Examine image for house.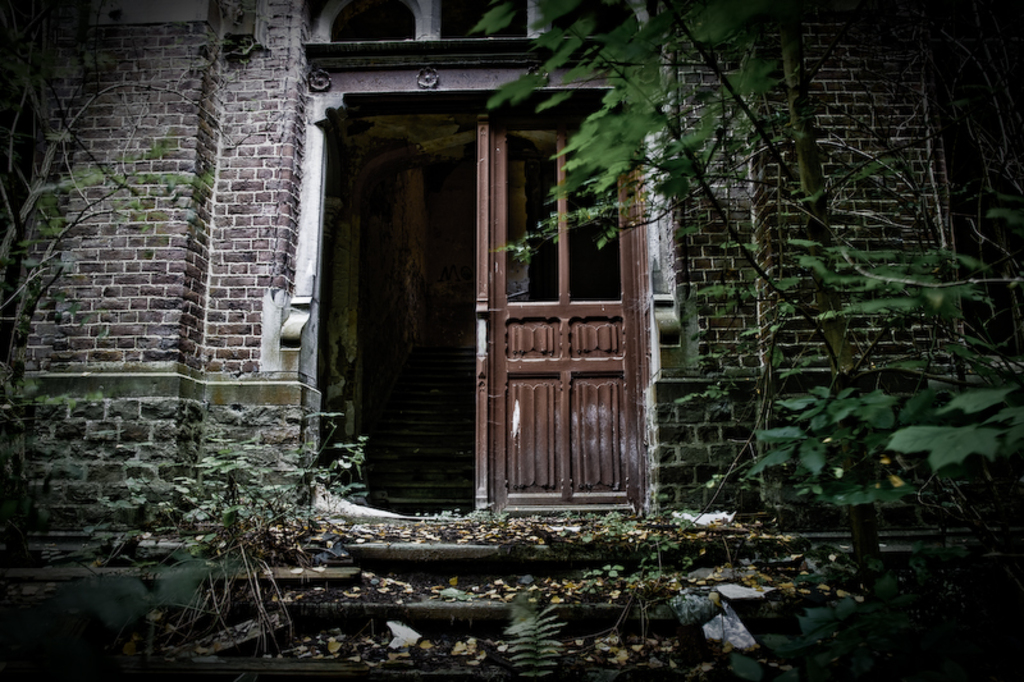
Examination result: [x1=0, y1=0, x2=1023, y2=635].
